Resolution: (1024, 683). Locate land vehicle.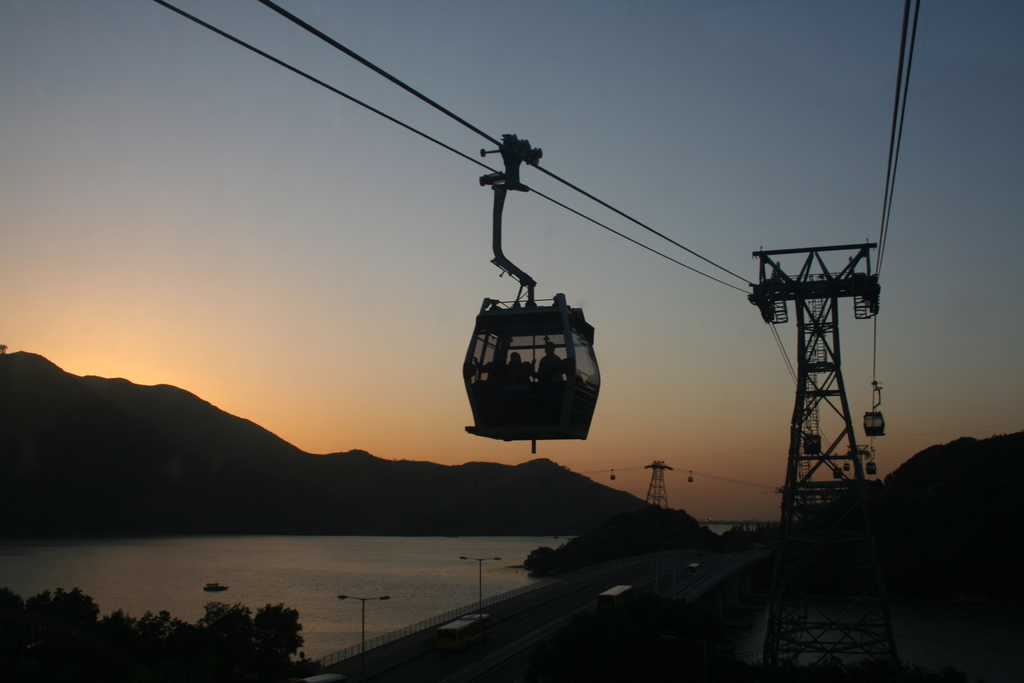
601:587:636:611.
